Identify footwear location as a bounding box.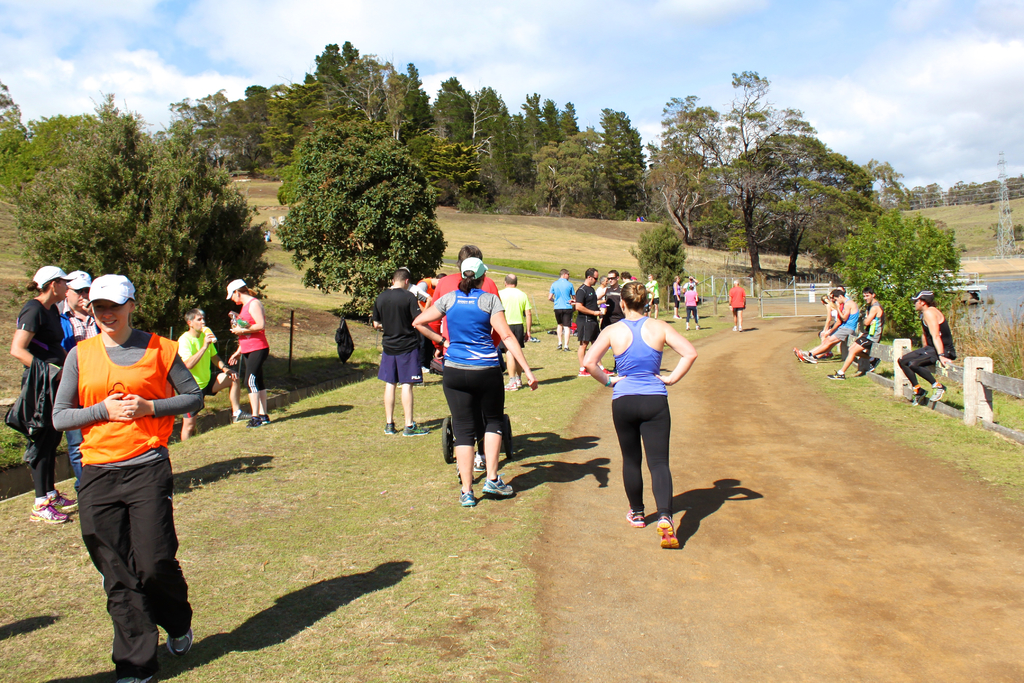
422/365/431/374.
